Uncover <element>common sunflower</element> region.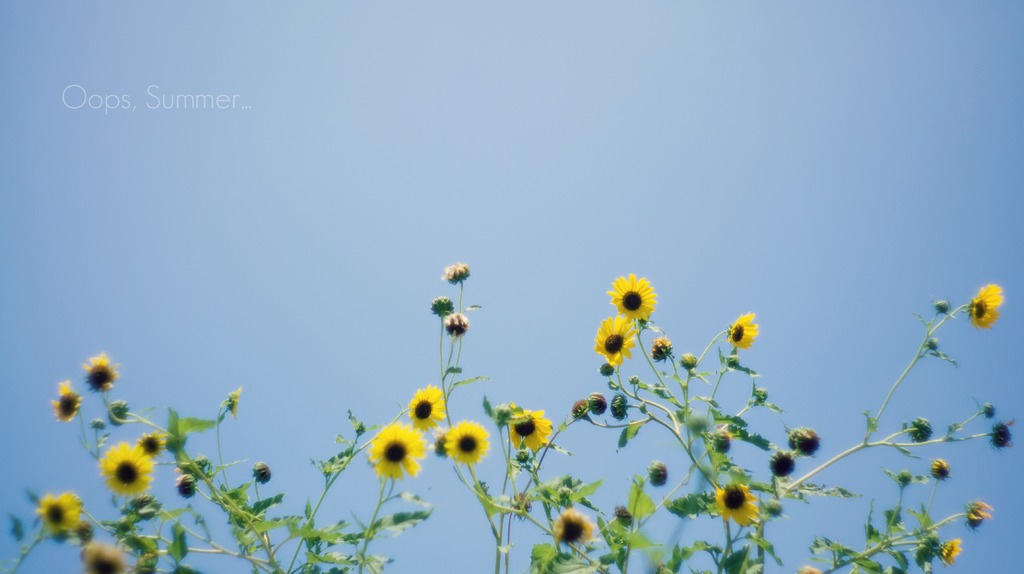
Uncovered: region(442, 424, 490, 466).
